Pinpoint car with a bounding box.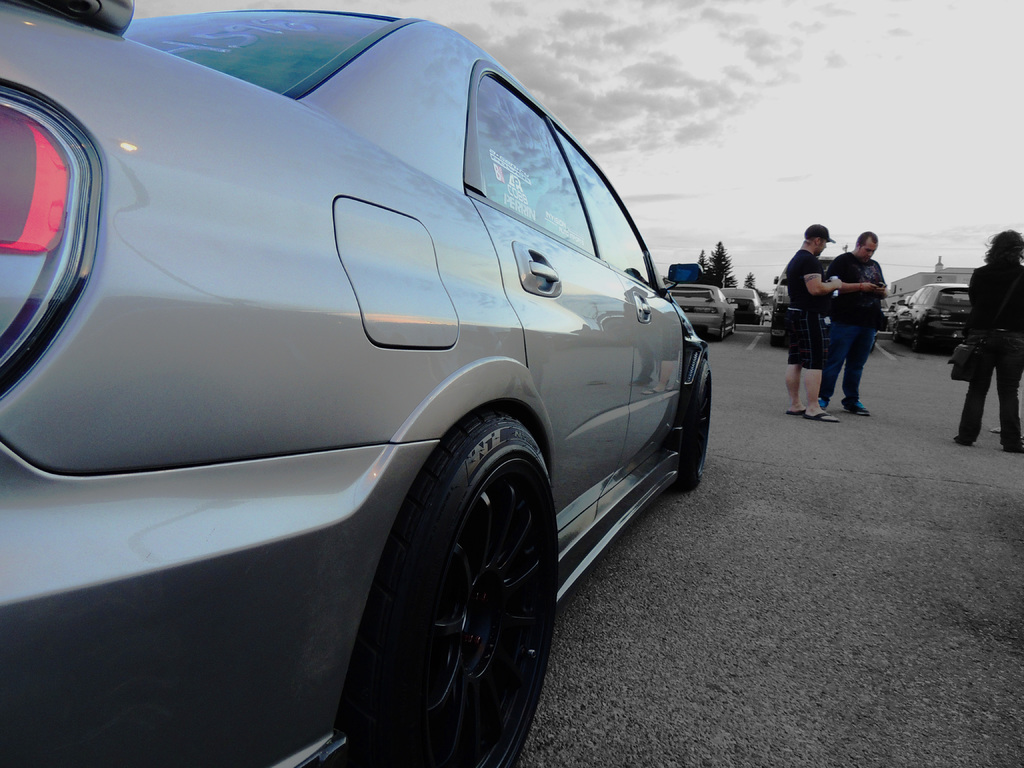
727:289:759:328.
